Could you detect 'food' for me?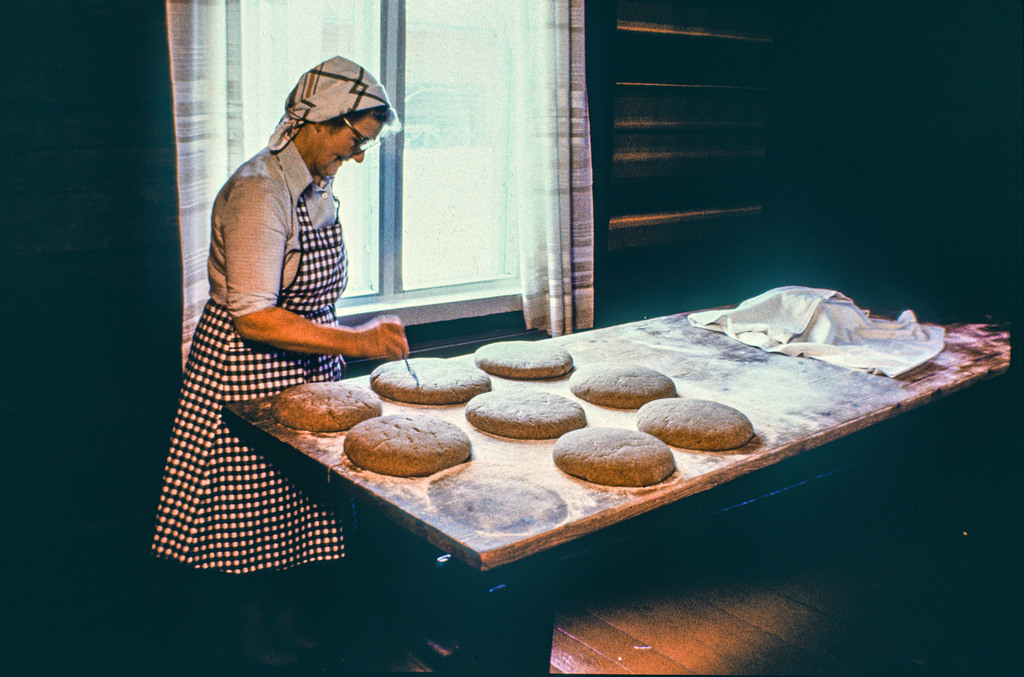
Detection result: (571, 363, 675, 407).
